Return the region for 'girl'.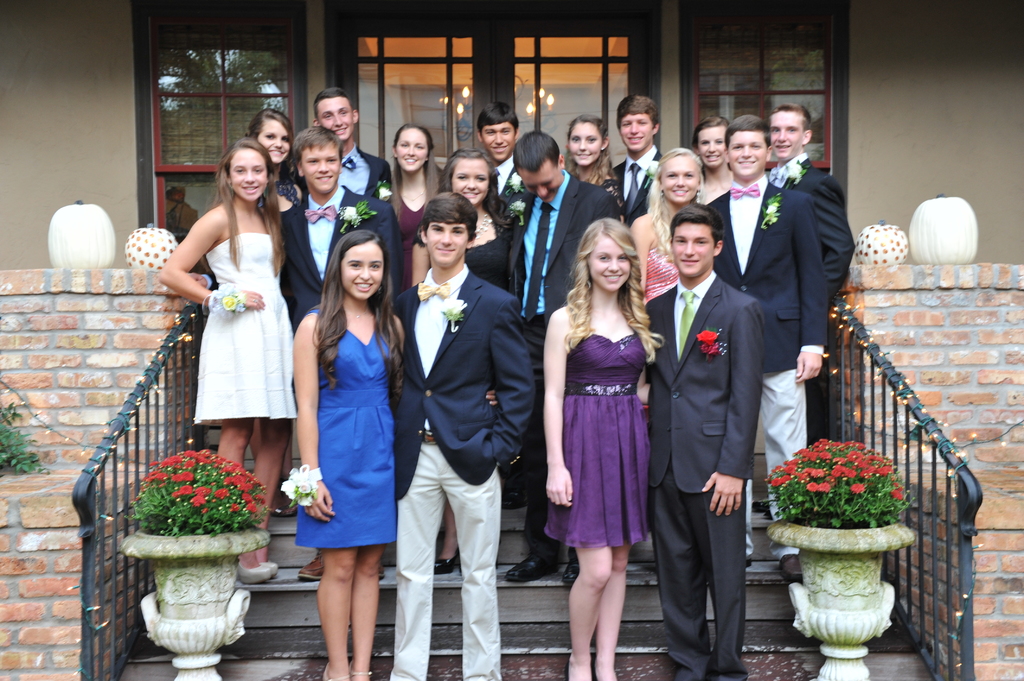
region(281, 124, 371, 312).
